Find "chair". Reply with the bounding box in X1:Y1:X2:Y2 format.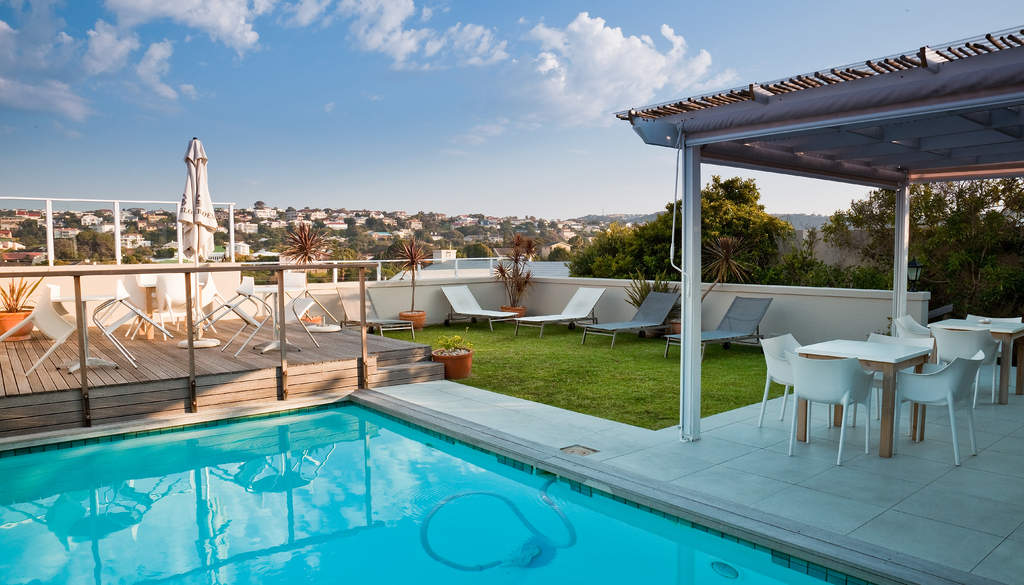
188:275:236:332.
